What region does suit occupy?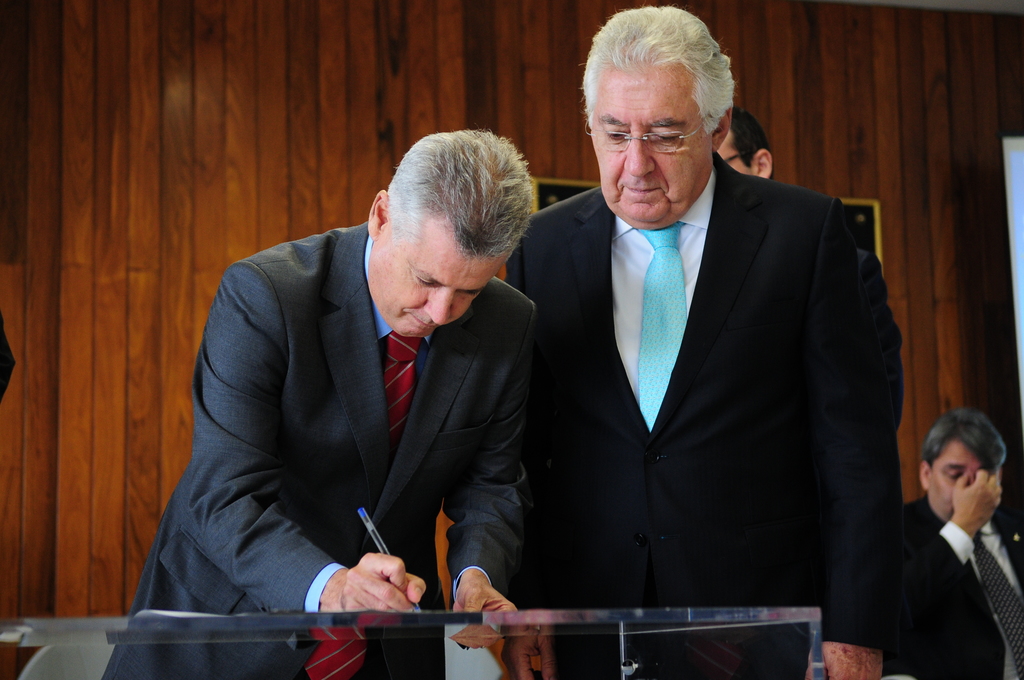
506:40:911:658.
